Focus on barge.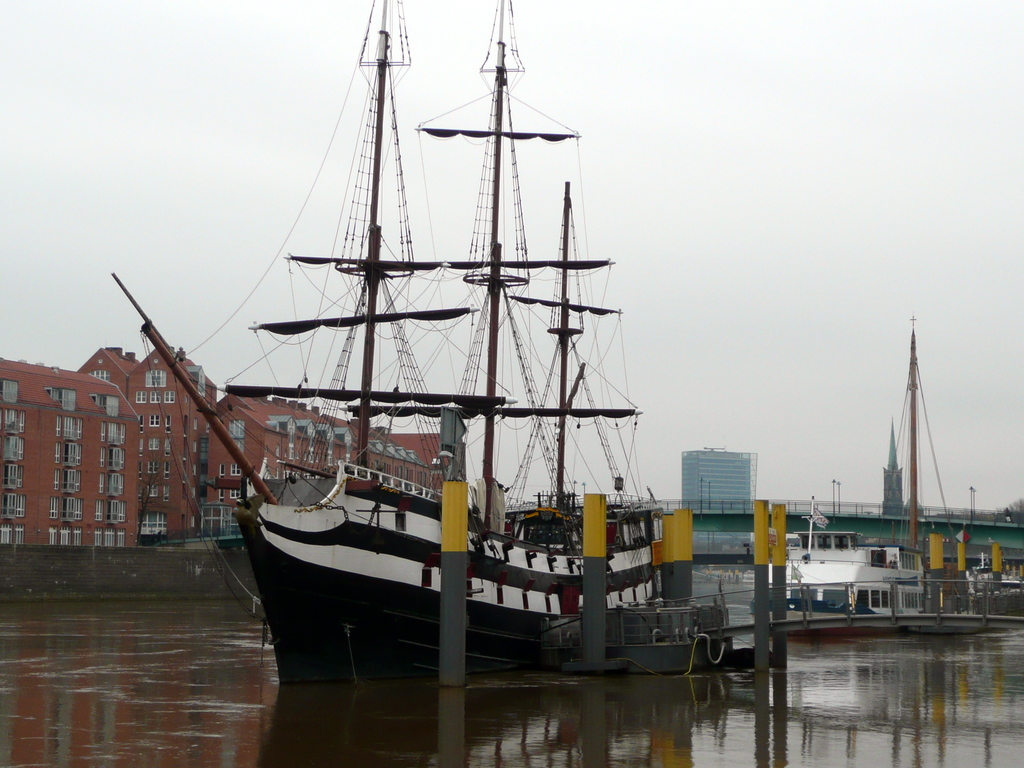
Focused at [x1=112, y1=0, x2=734, y2=684].
